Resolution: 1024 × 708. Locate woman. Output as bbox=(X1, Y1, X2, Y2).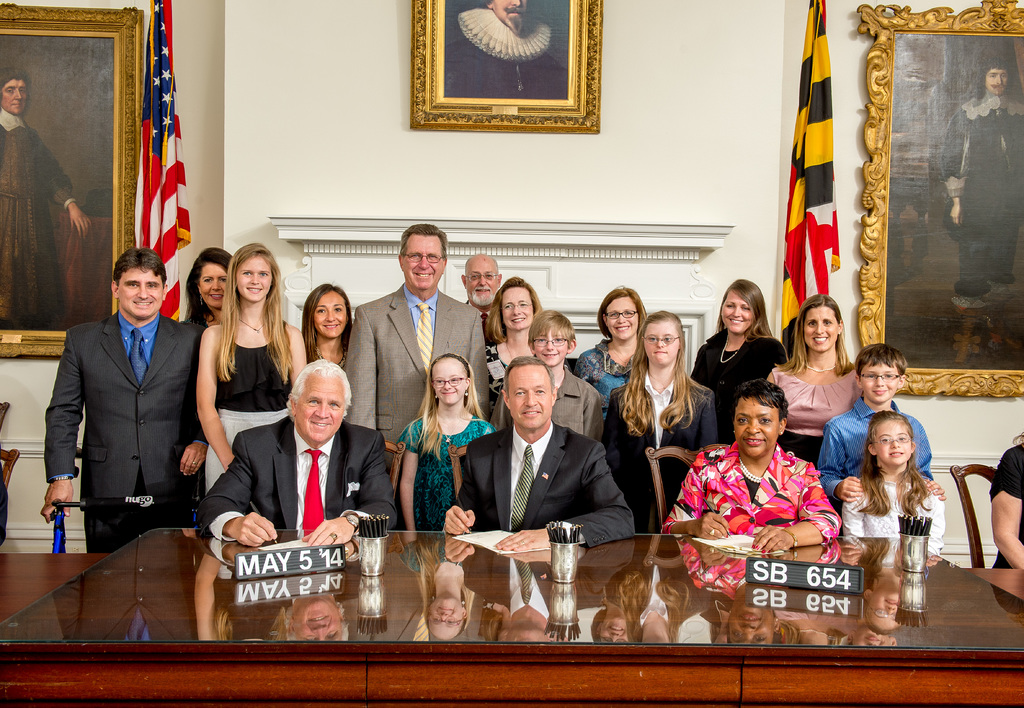
bbox=(570, 284, 650, 423).
